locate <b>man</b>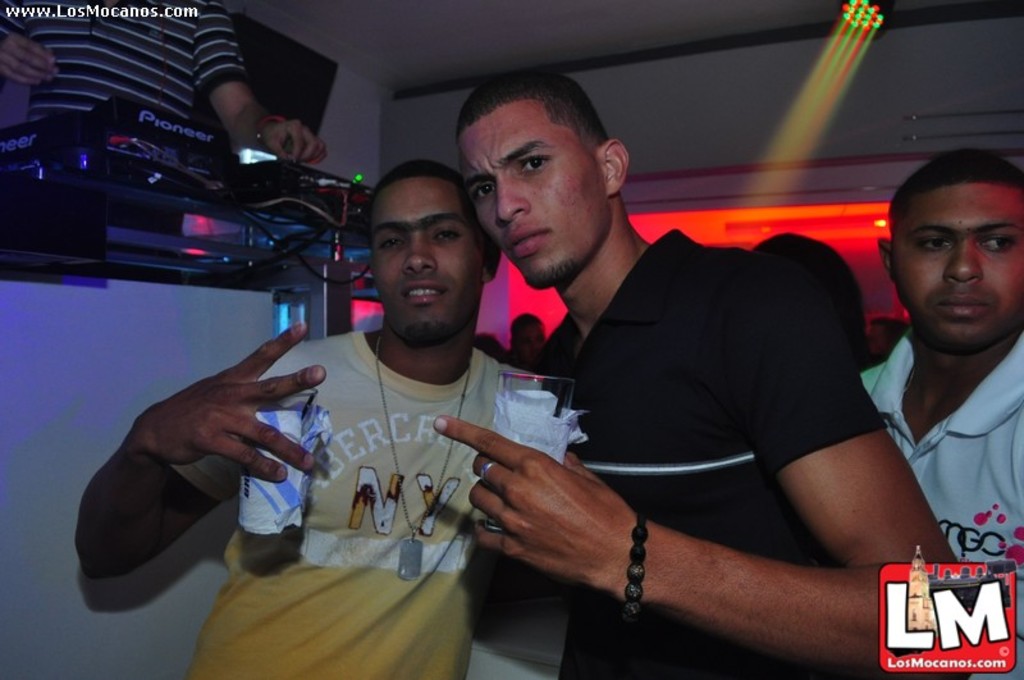
left=412, top=92, right=933, bottom=647
